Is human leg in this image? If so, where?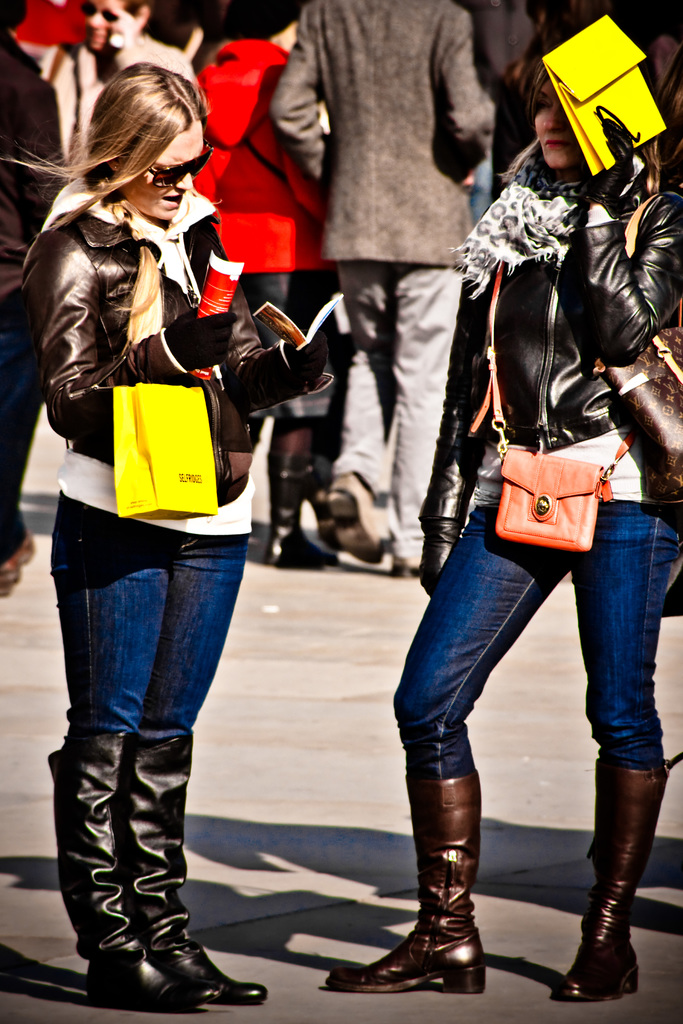
Yes, at (x1=383, y1=264, x2=465, y2=572).
